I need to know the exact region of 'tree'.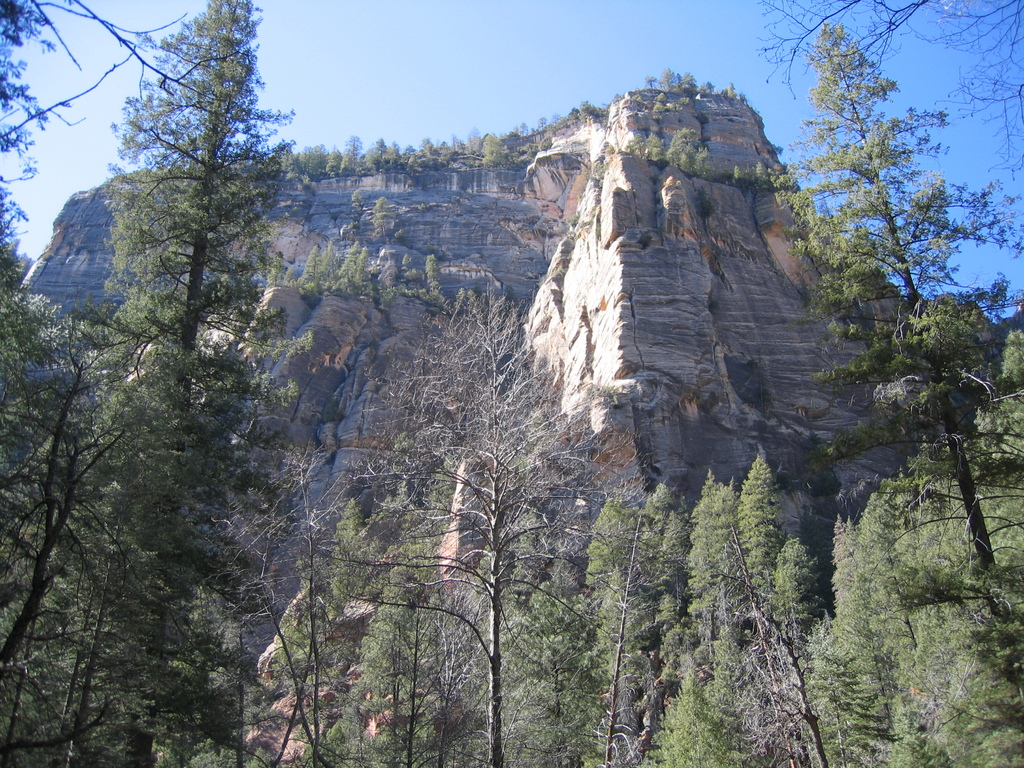
Region: (0,324,124,767).
